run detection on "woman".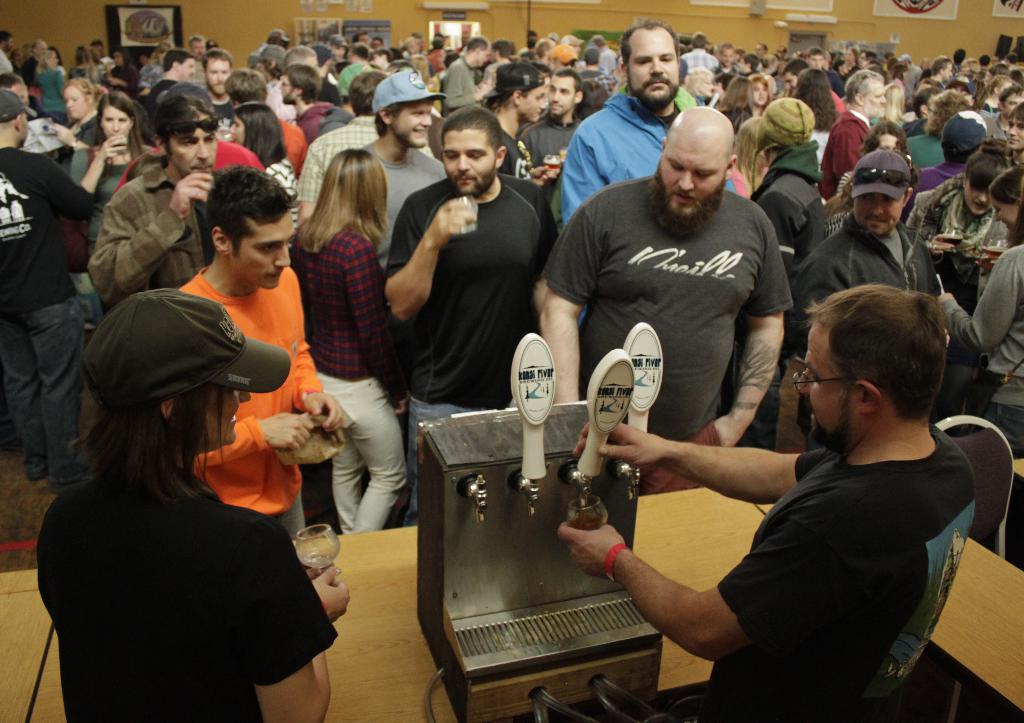
Result: pyautogui.locateOnScreen(34, 287, 351, 722).
